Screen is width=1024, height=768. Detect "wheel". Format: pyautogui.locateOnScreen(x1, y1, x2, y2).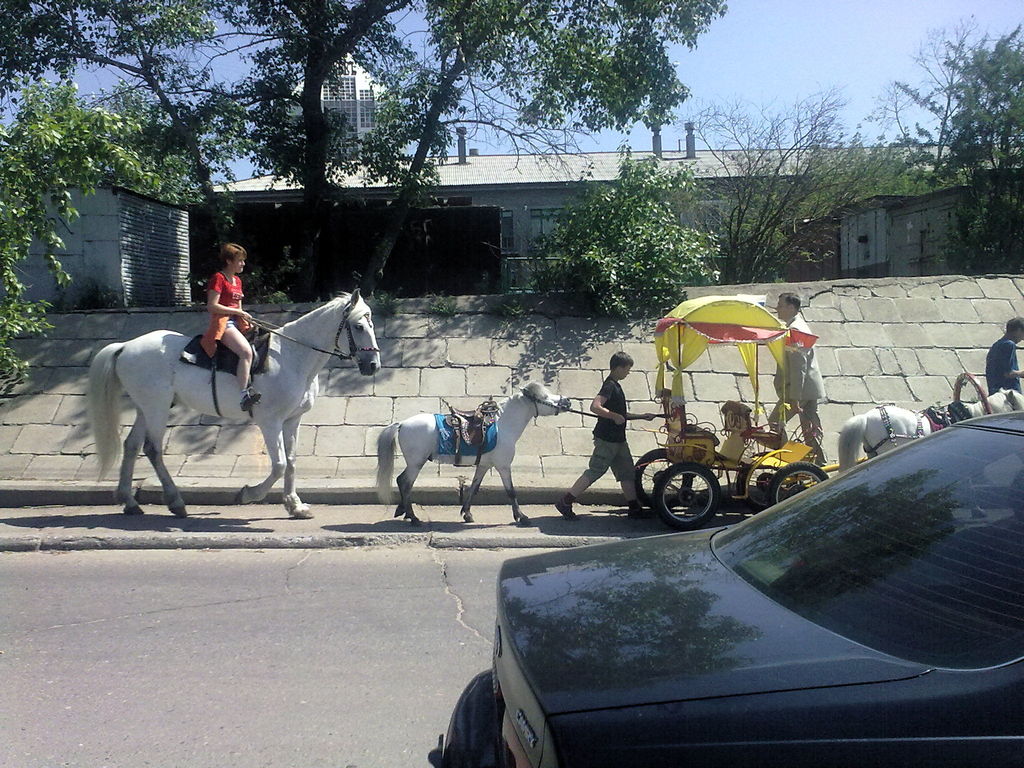
pyautogui.locateOnScreen(735, 452, 787, 511).
